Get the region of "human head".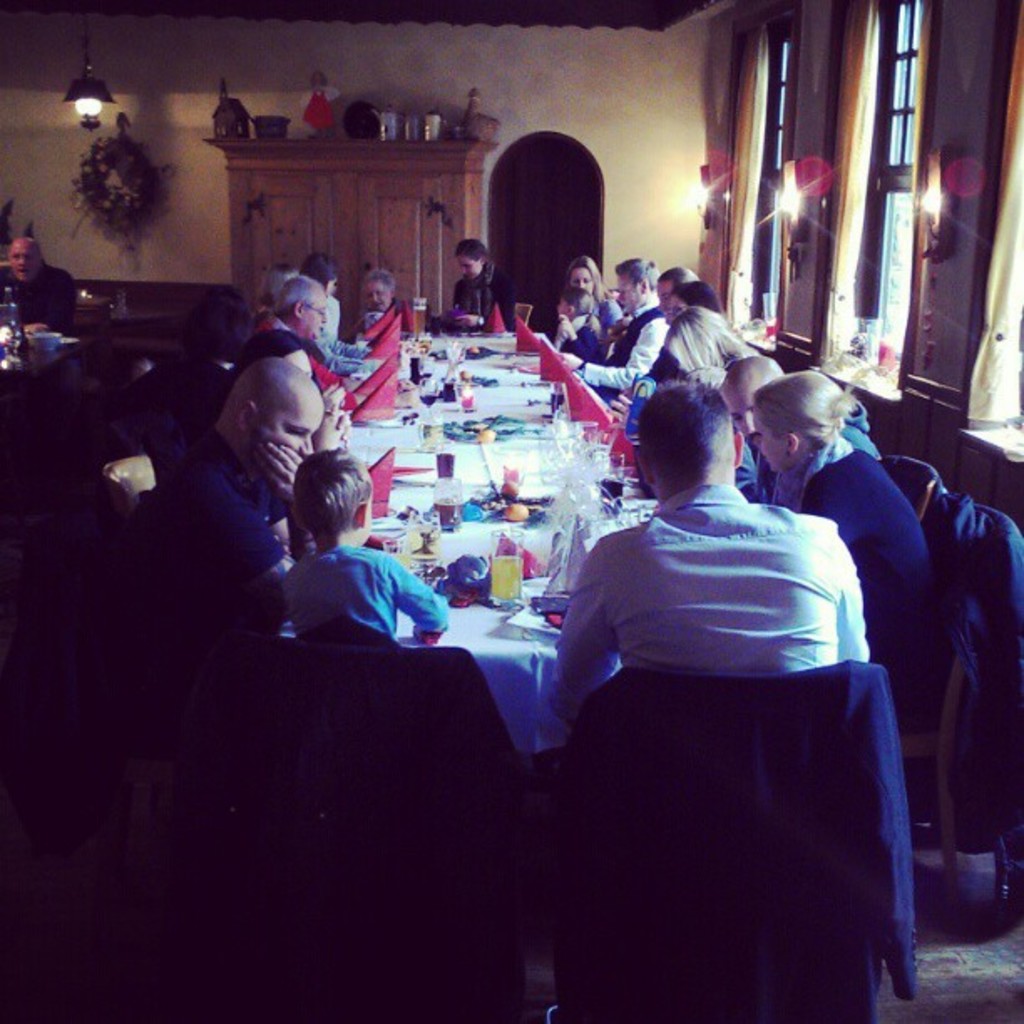
{"x1": 273, "y1": 273, "x2": 330, "y2": 343}.
